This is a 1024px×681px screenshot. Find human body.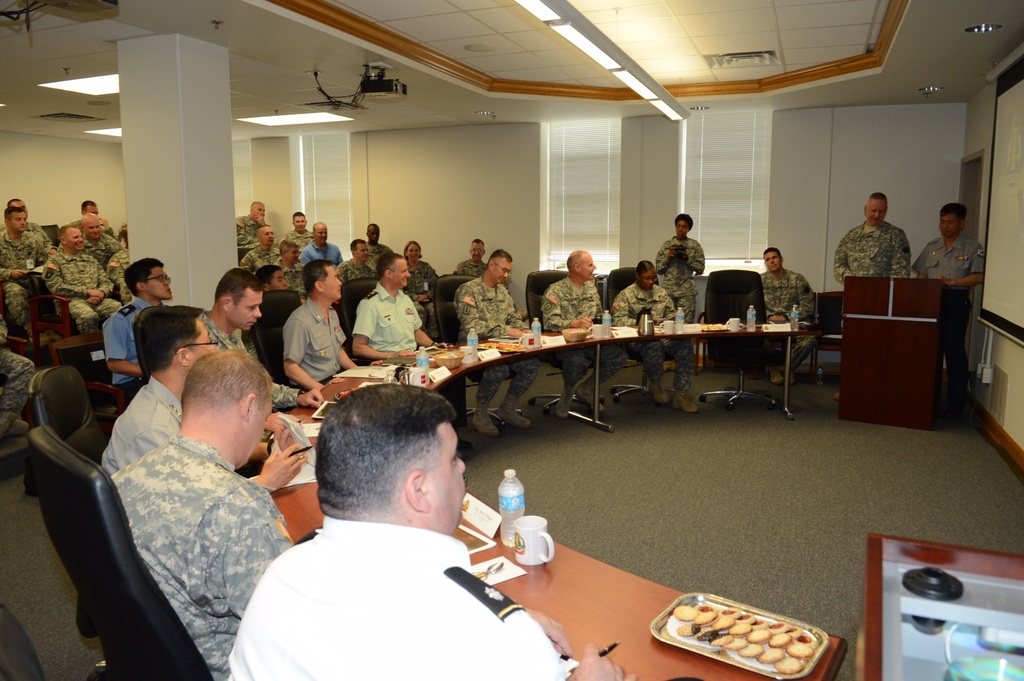
Bounding box: [536,246,626,423].
